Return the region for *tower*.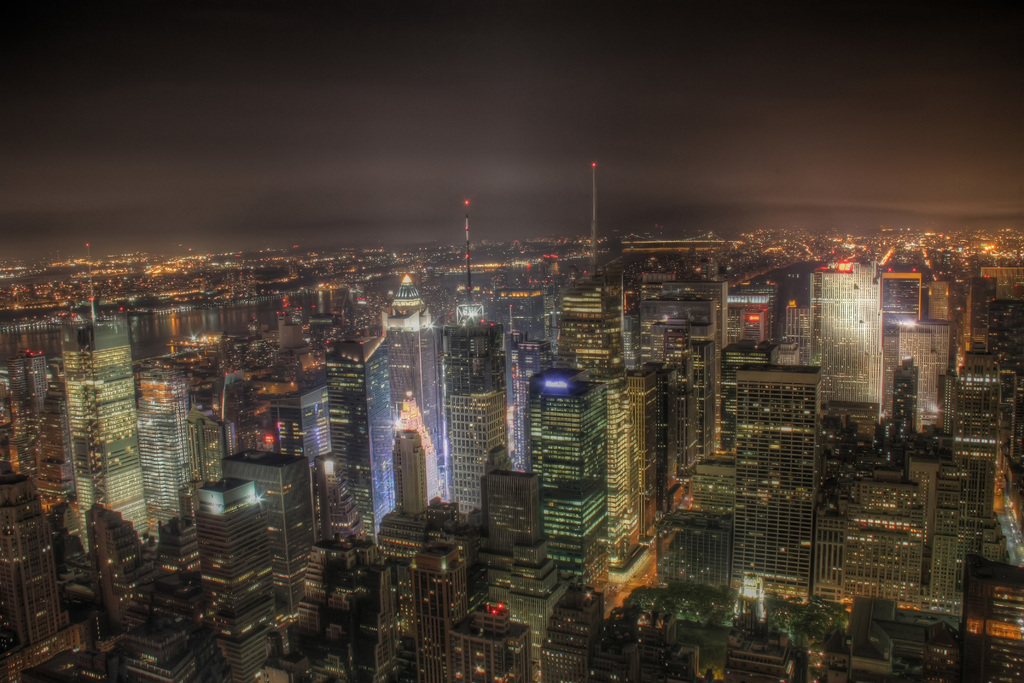
<box>128,355,199,544</box>.
